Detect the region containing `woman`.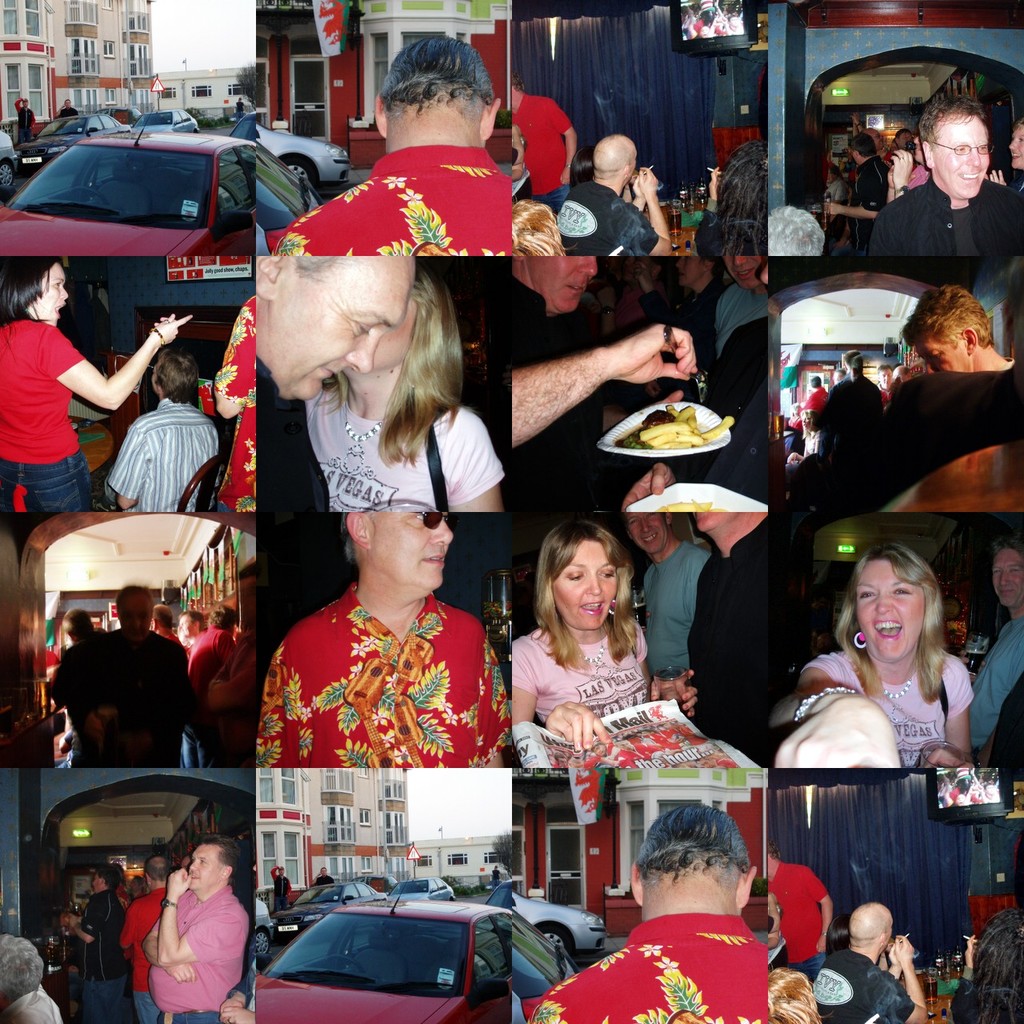
bbox=[510, 515, 706, 753].
